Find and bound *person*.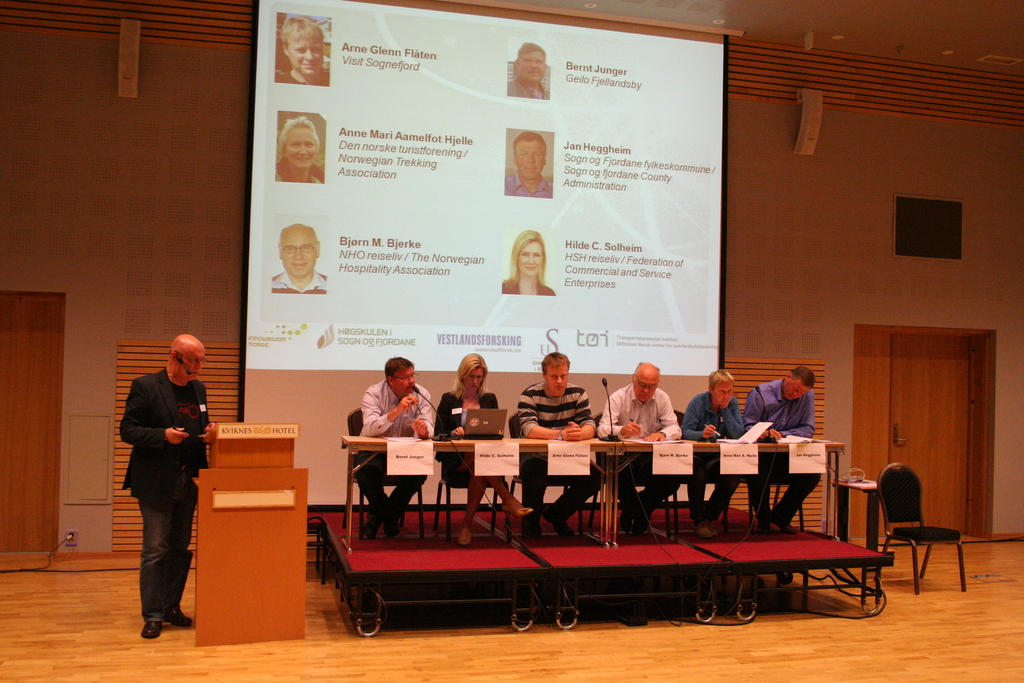
Bound: BBox(600, 358, 692, 547).
